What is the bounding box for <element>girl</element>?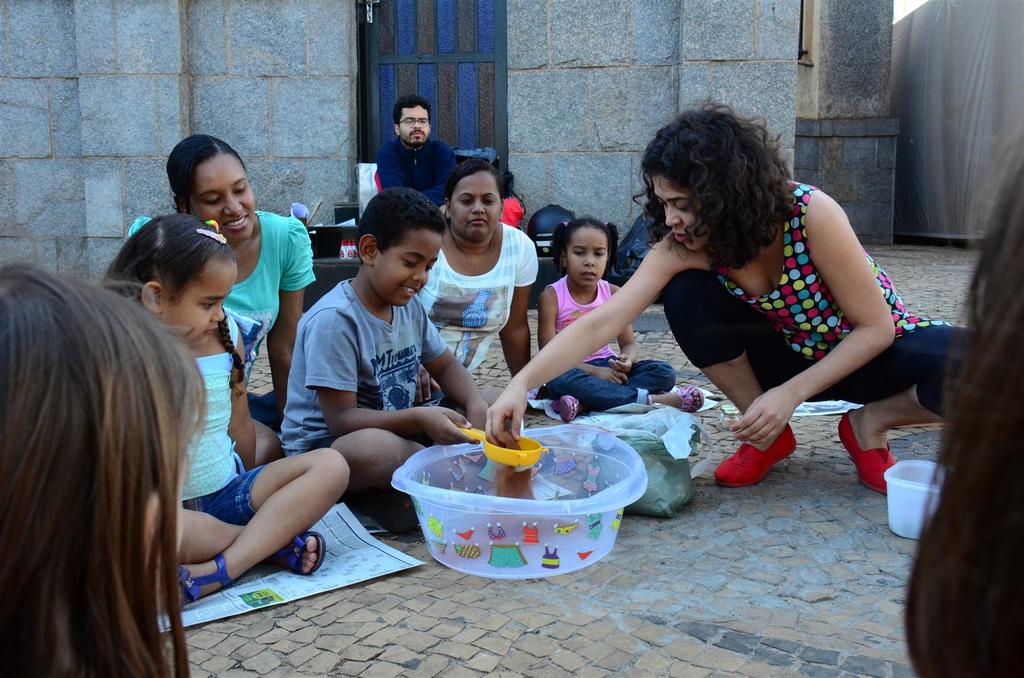
x1=120, y1=123, x2=315, y2=469.
